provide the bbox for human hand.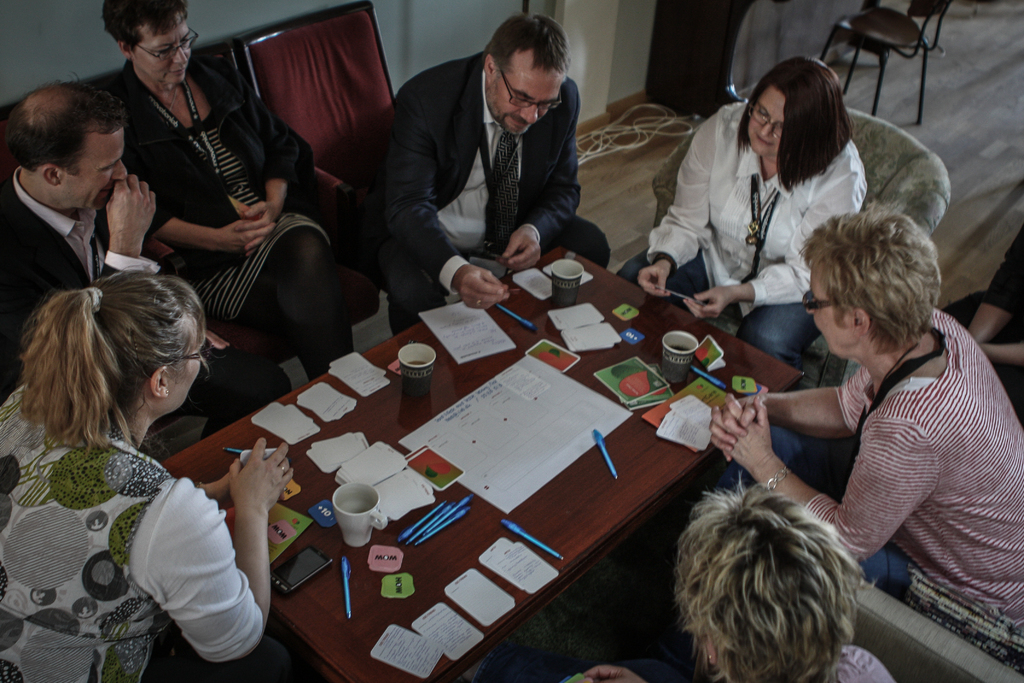
l=206, t=324, r=231, b=352.
